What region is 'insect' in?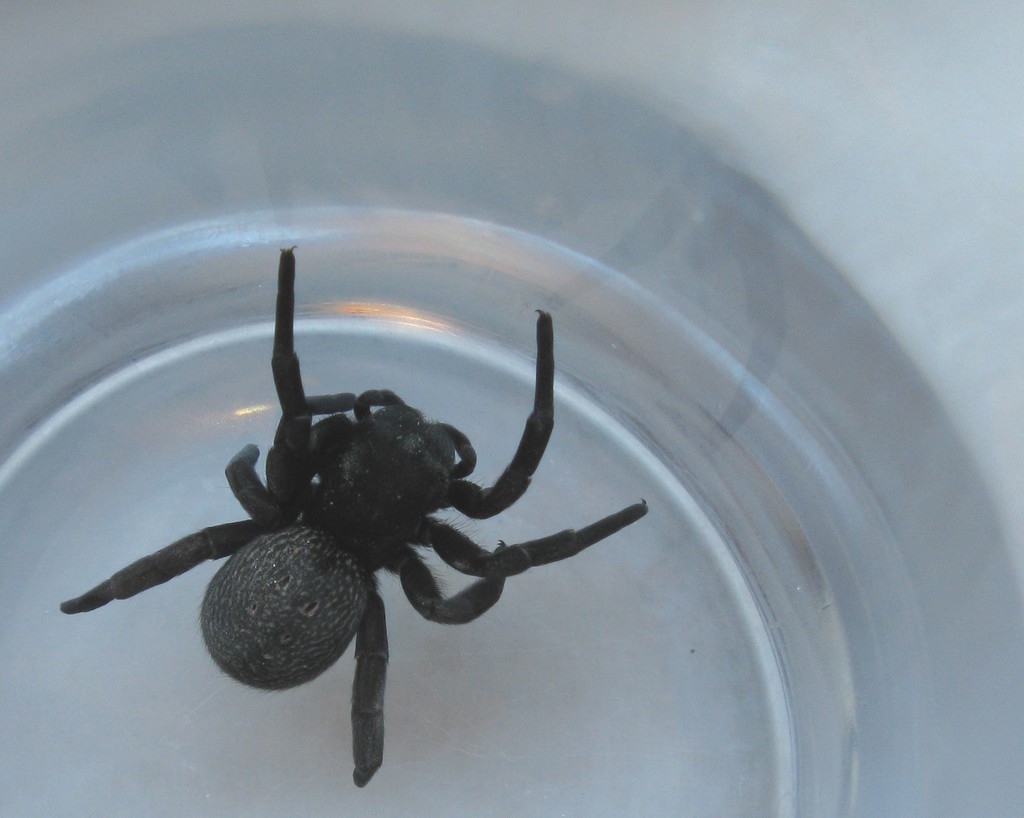
61 248 642 779.
